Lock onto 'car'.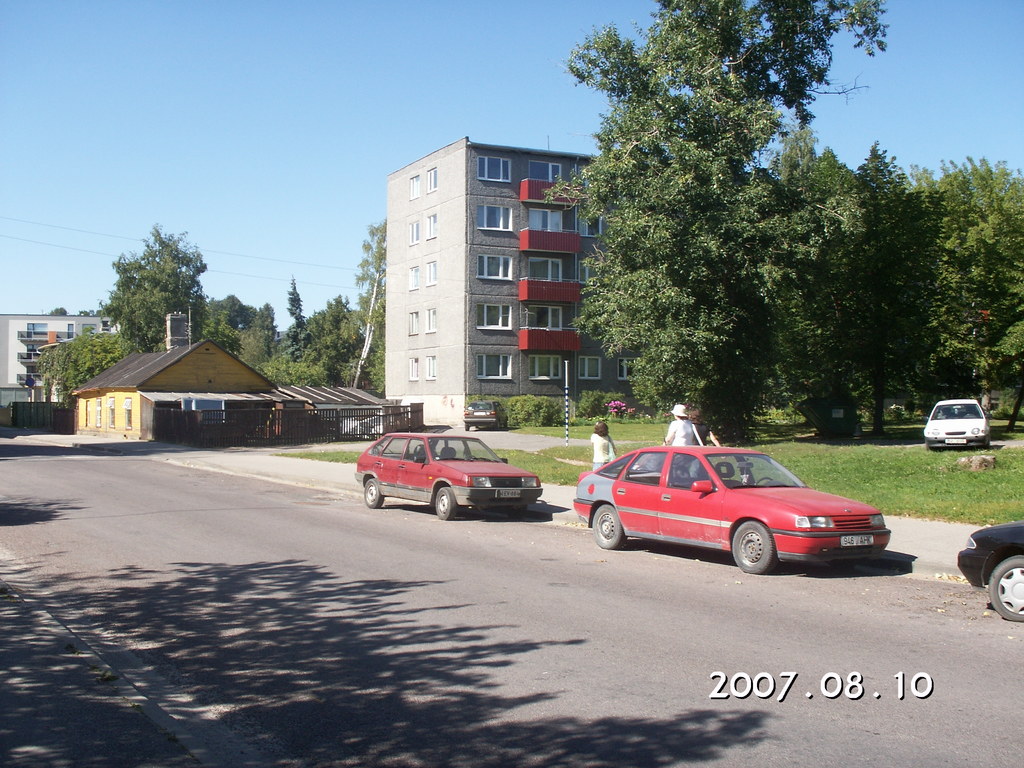
Locked: locate(467, 405, 507, 429).
